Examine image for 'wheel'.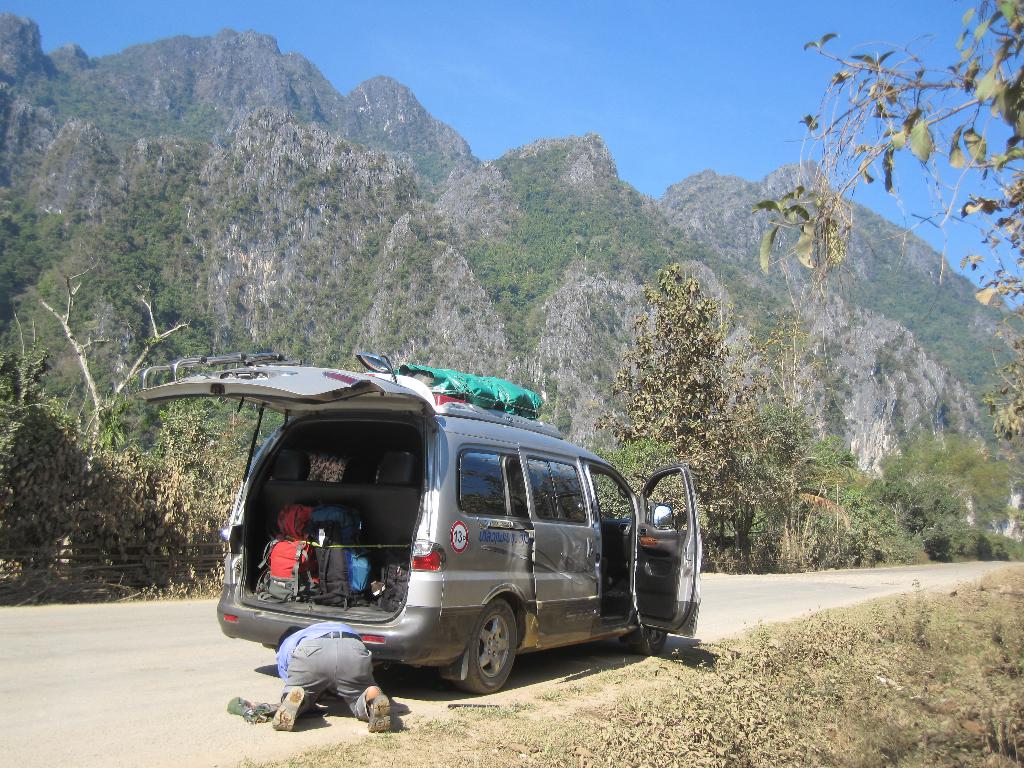
Examination result: box=[454, 595, 516, 696].
